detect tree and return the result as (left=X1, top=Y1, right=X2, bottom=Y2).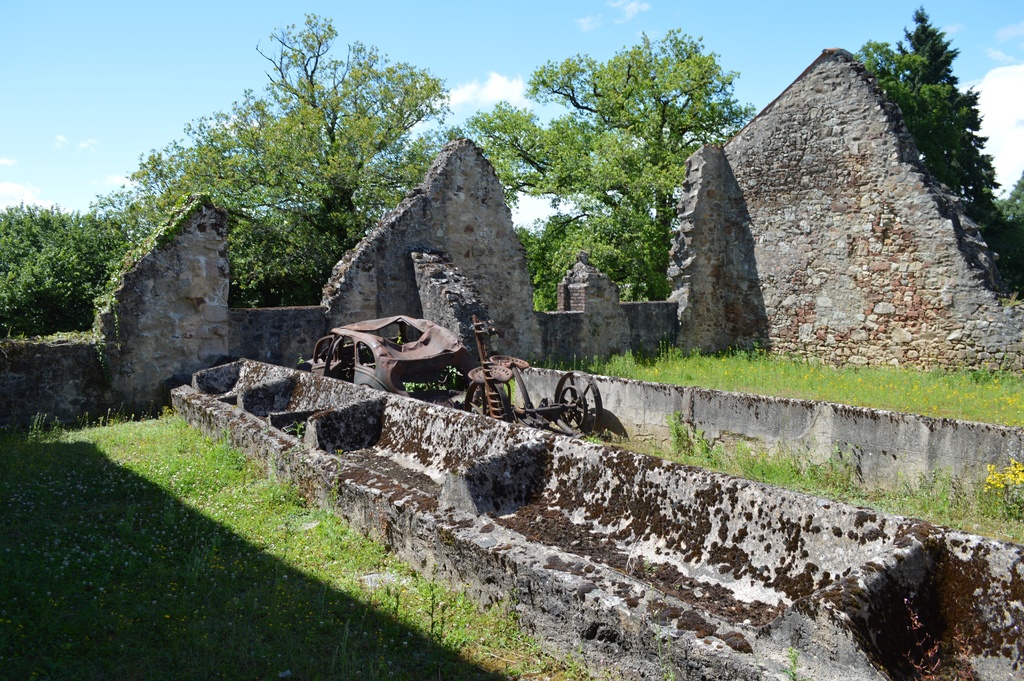
(left=853, top=10, right=1023, bottom=288).
